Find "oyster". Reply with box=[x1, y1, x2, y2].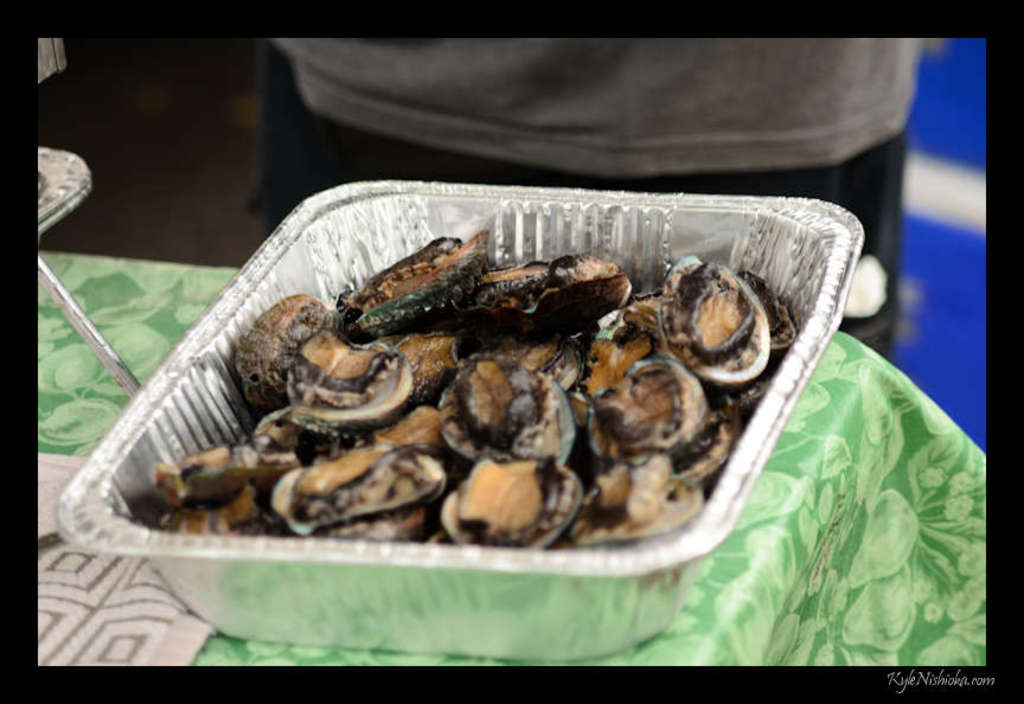
box=[664, 254, 770, 378].
